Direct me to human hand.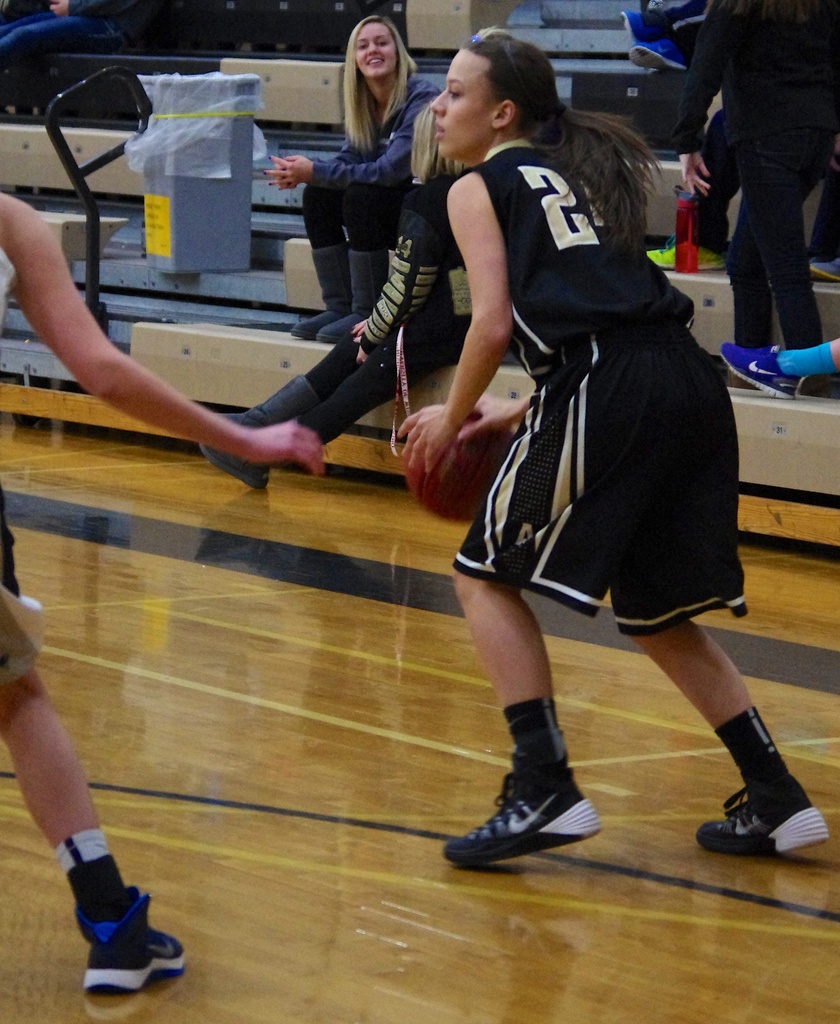
Direction: detection(258, 152, 312, 188).
